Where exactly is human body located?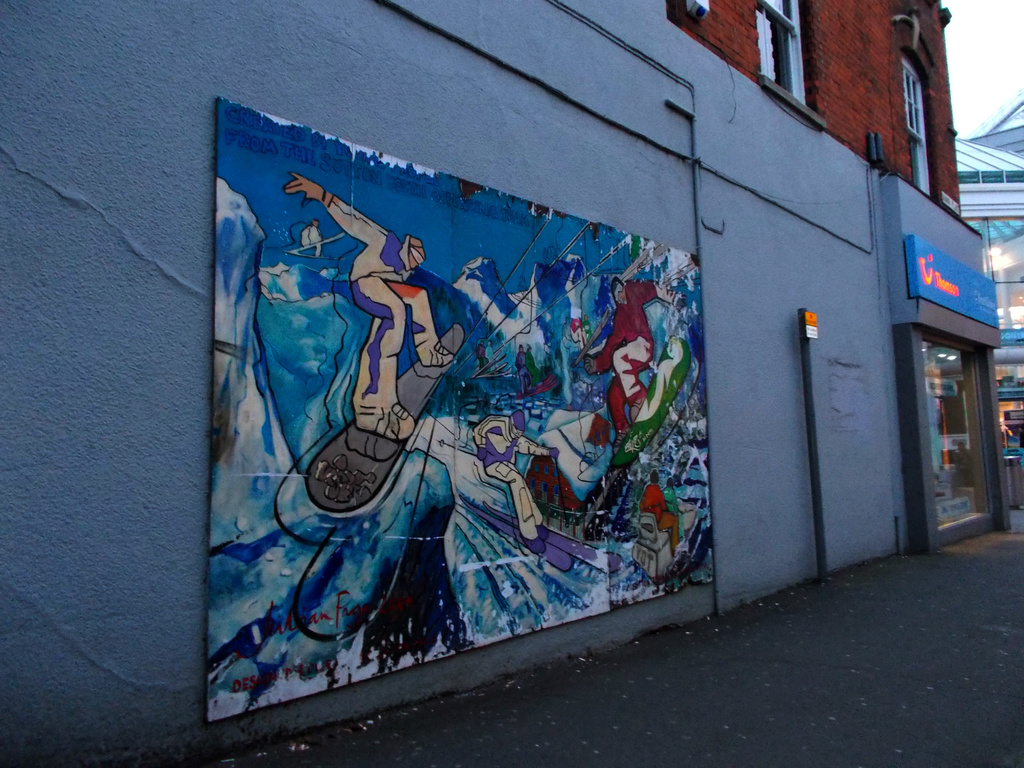
Its bounding box is [x1=642, y1=468, x2=680, y2=552].
